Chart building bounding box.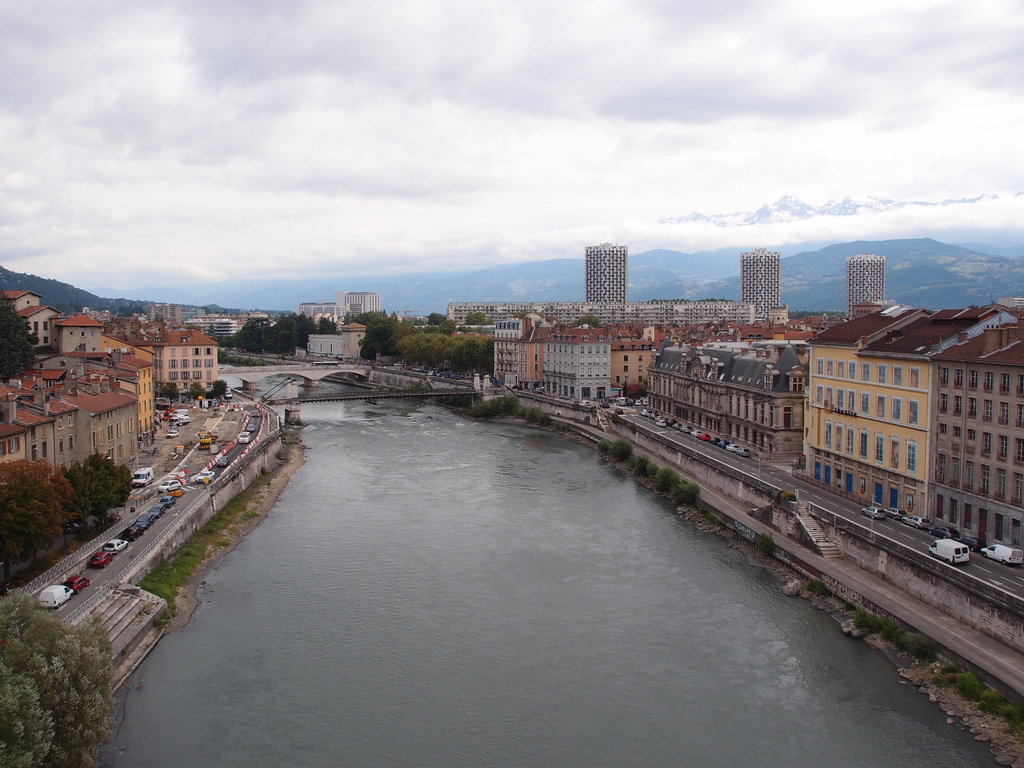
Charted: select_region(845, 254, 884, 321).
